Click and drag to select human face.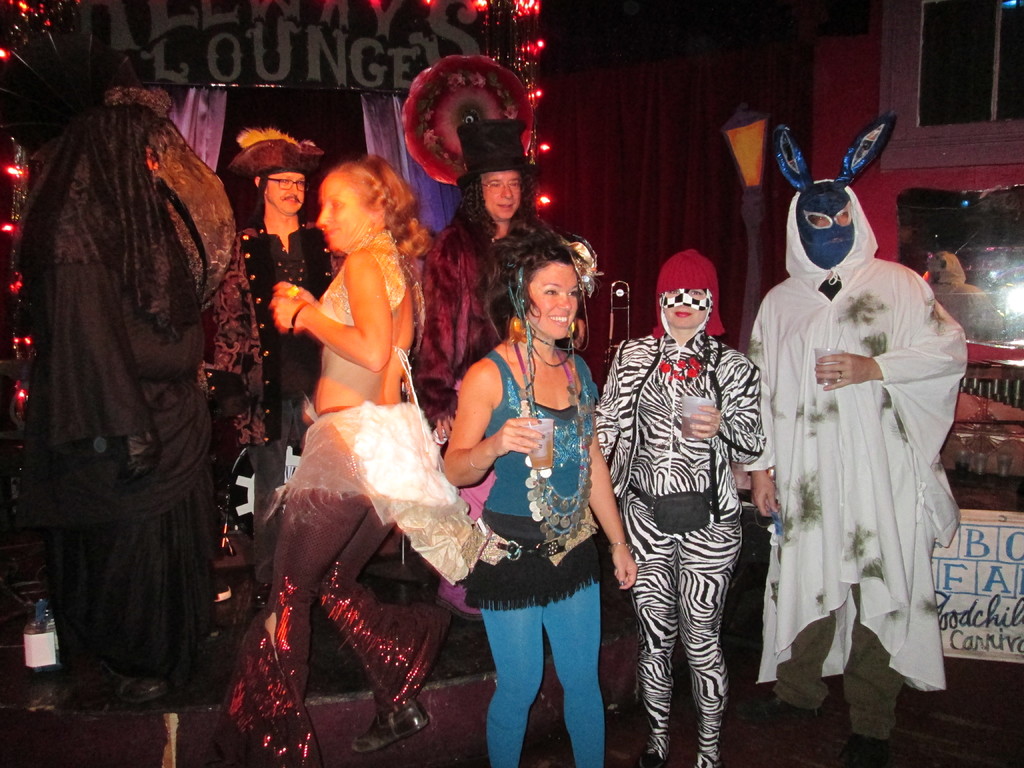
Selection: [310,173,359,253].
